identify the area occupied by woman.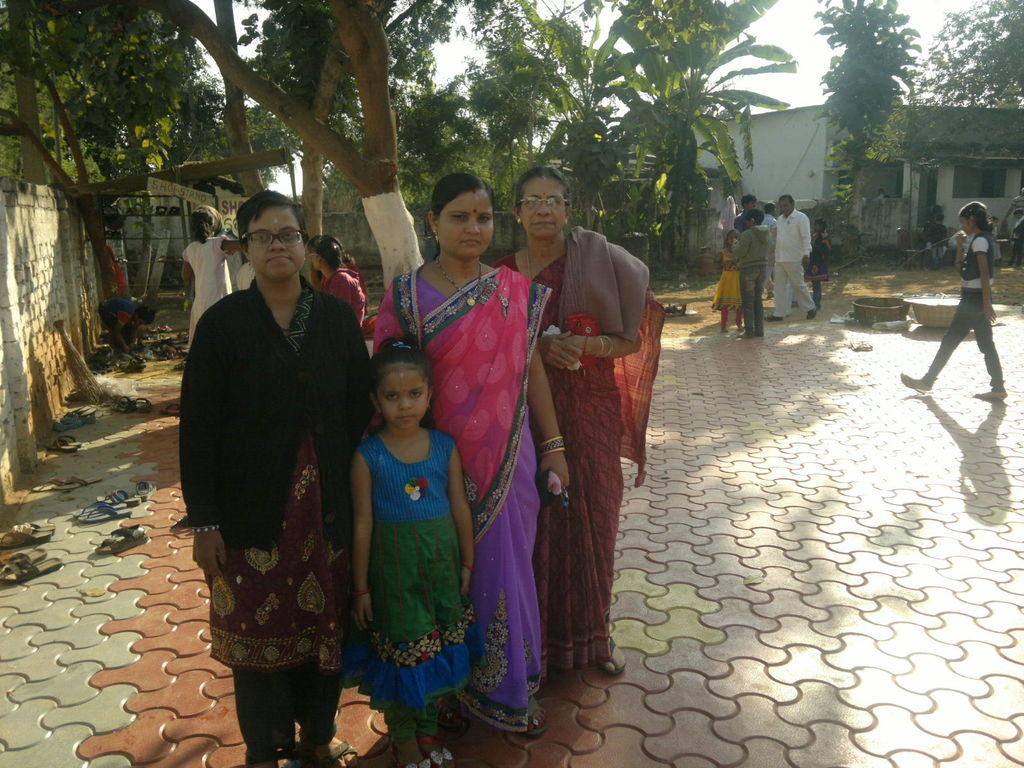
Area: detection(187, 167, 355, 767).
